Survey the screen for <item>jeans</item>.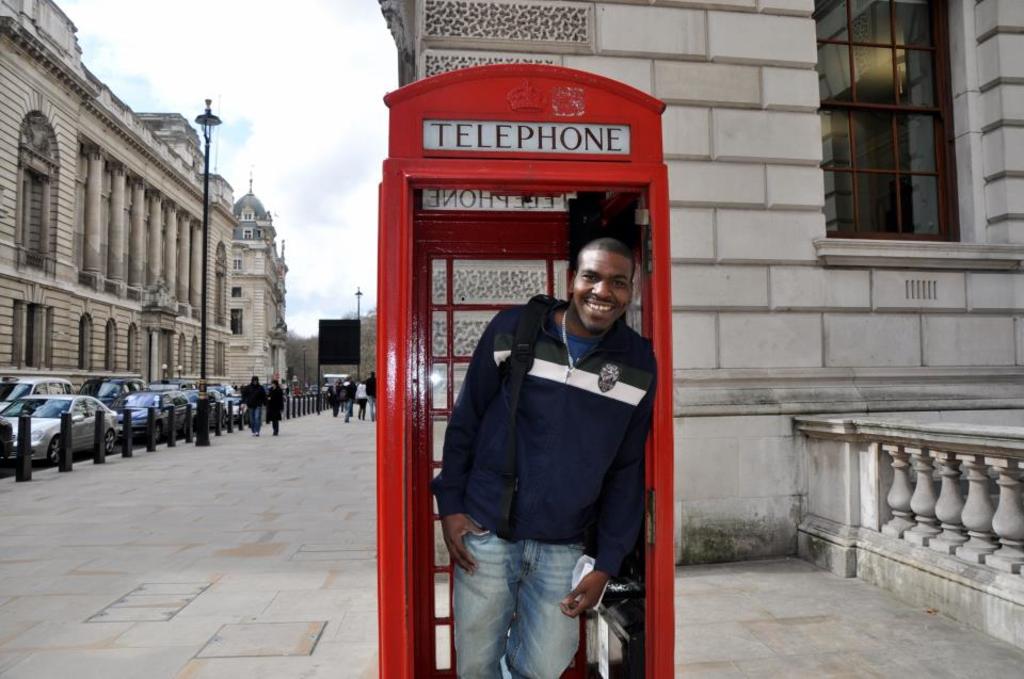
Survey found: region(245, 404, 263, 430).
